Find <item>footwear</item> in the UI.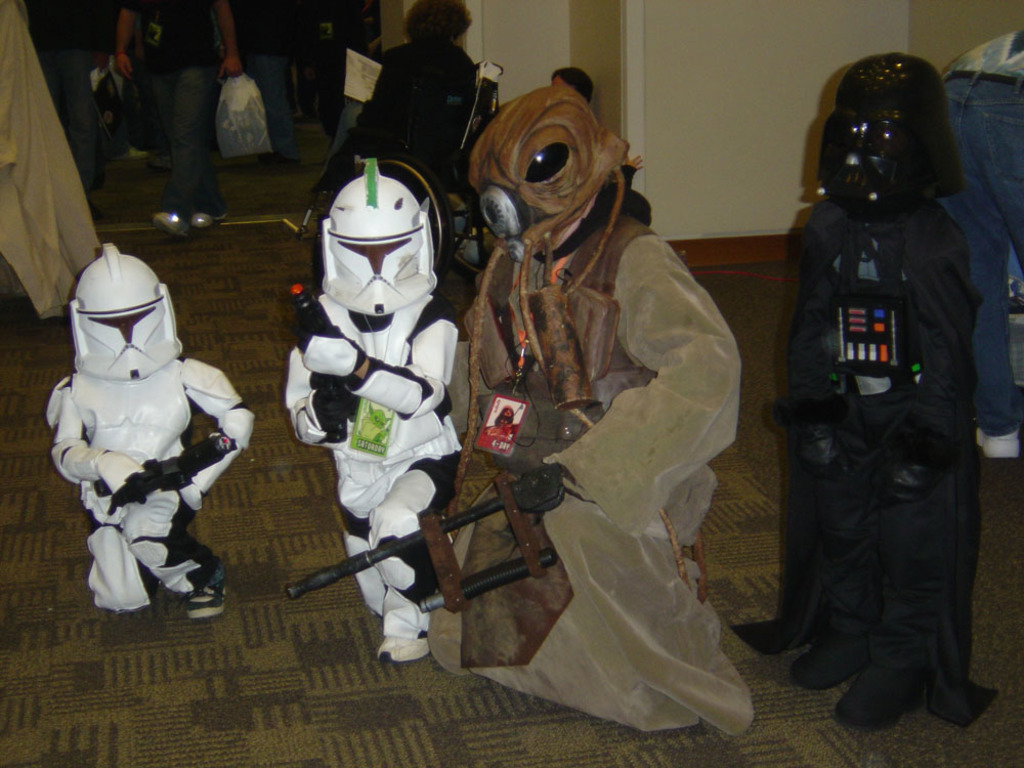
UI element at [151,212,196,238].
